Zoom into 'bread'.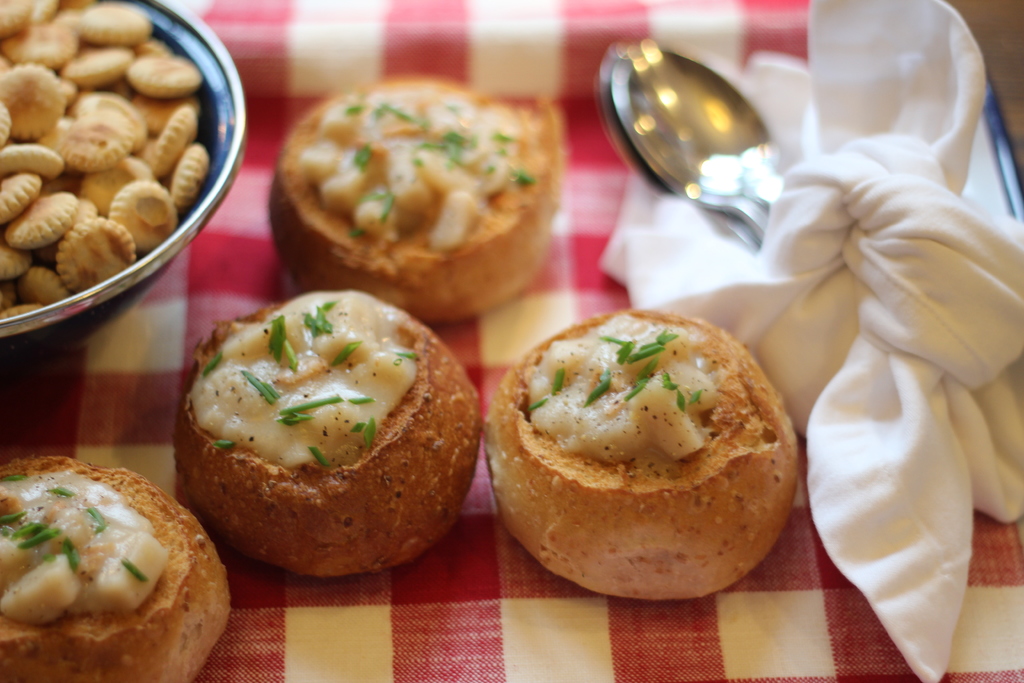
Zoom target: <bbox>481, 306, 795, 598</bbox>.
